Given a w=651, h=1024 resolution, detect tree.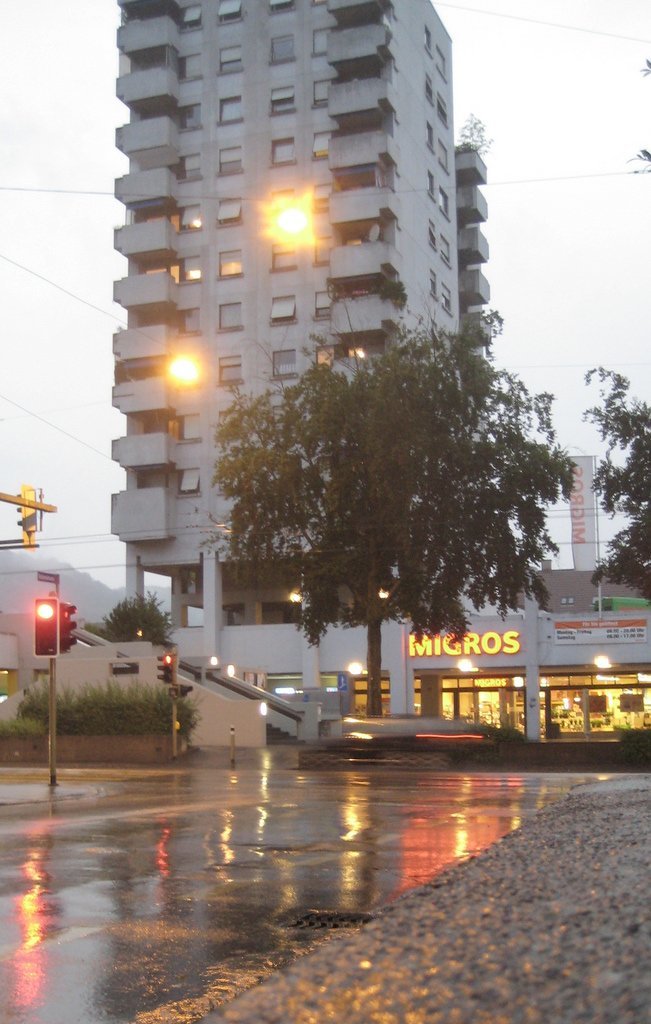
<bbox>194, 306, 582, 715</bbox>.
